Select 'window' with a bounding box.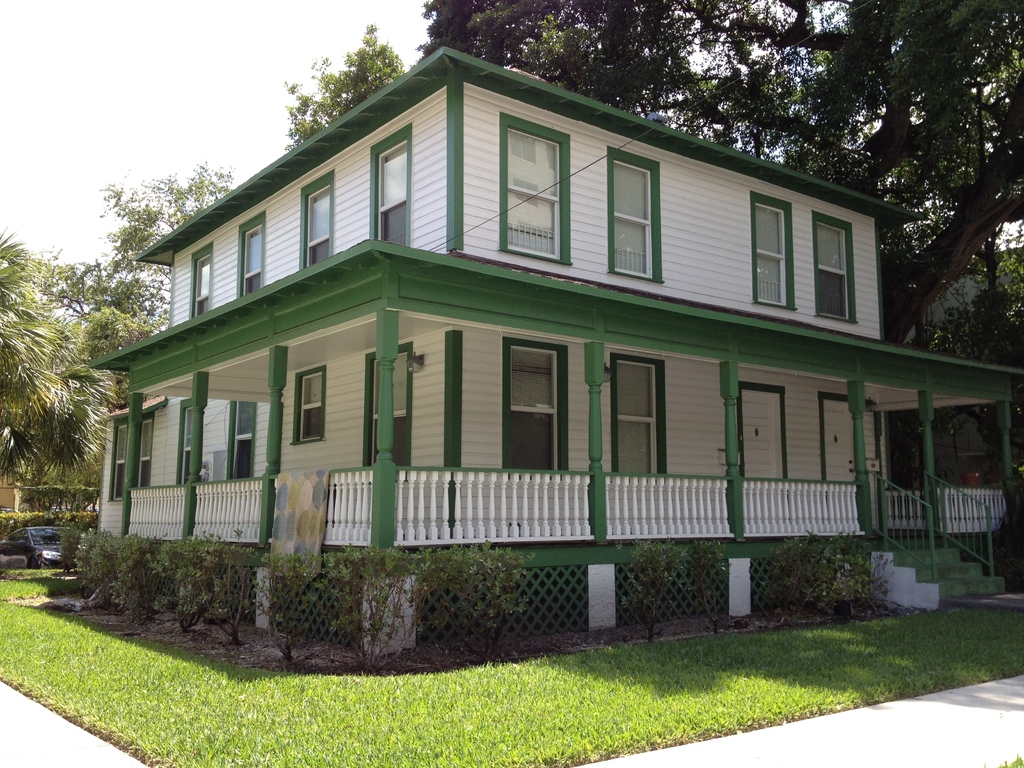
<region>608, 160, 653, 278</region>.
